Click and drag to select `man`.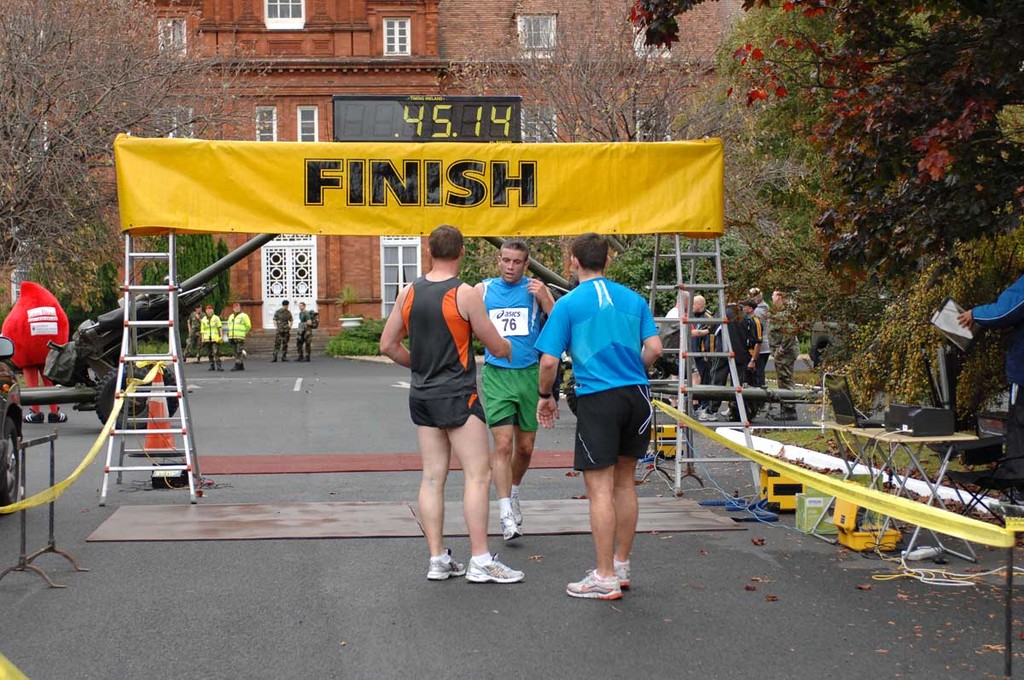
Selection: select_region(550, 244, 685, 596).
